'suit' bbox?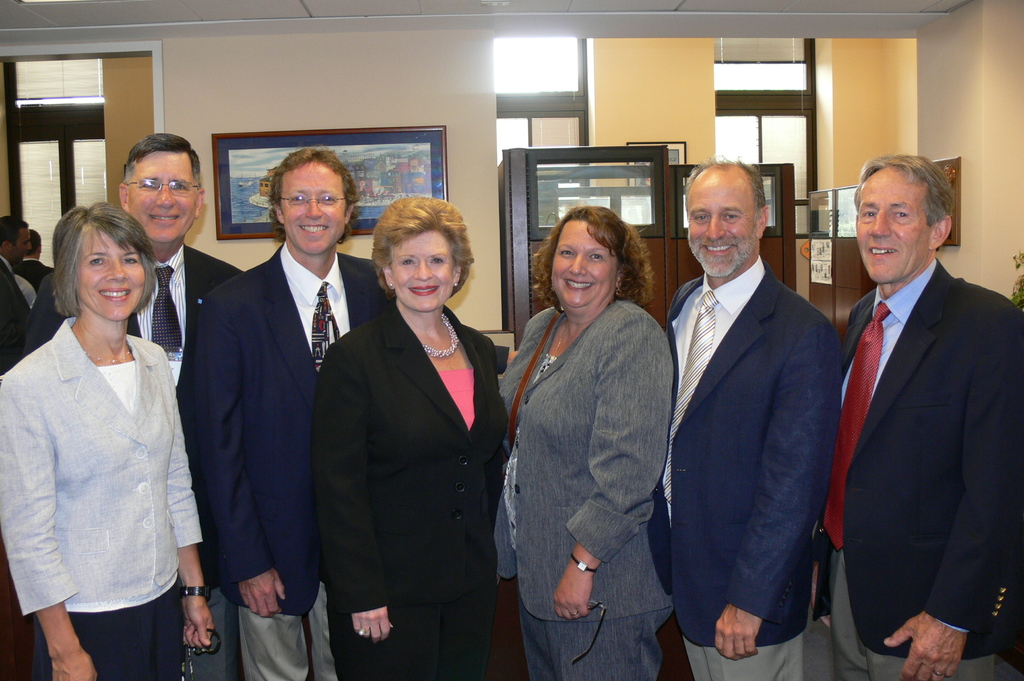
rect(173, 246, 414, 680)
